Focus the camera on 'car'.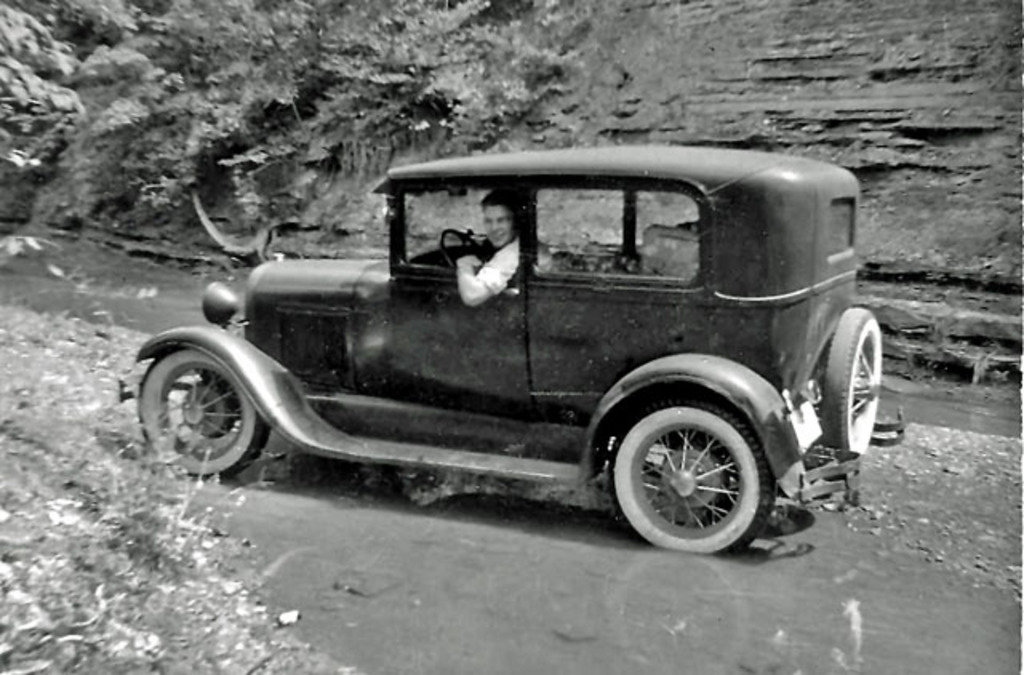
Focus region: bbox=(112, 139, 909, 550).
